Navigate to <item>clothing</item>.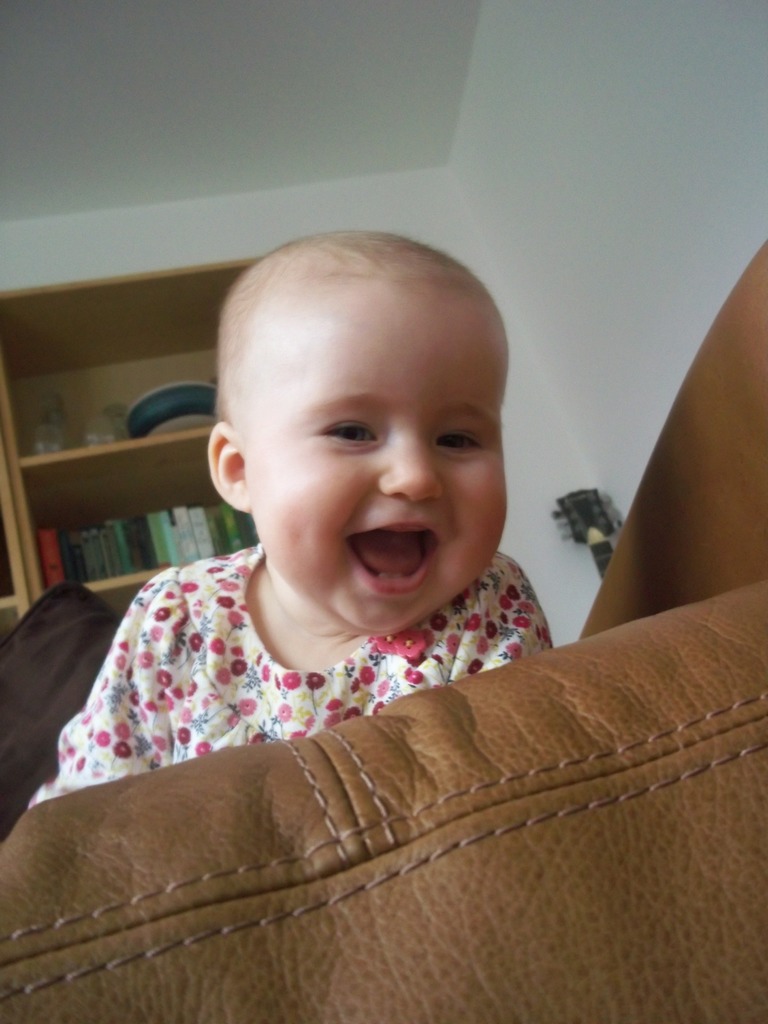
Navigation target: box=[35, 518, 624, 803].
